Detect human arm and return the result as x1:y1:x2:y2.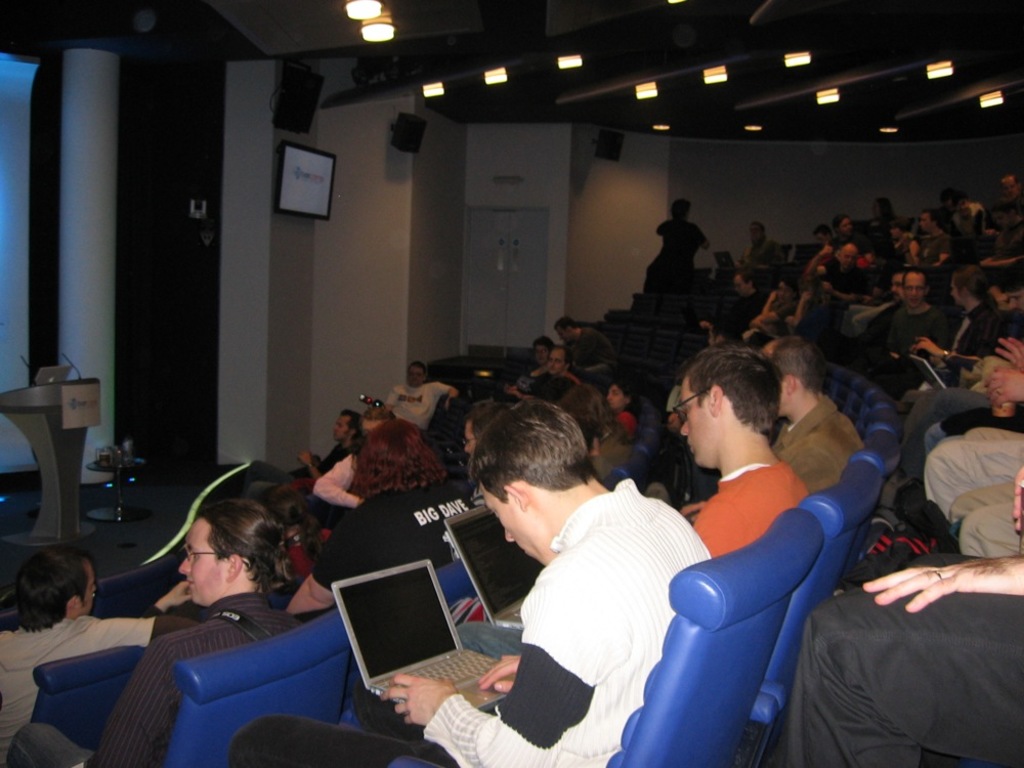
281:504:383:610.
